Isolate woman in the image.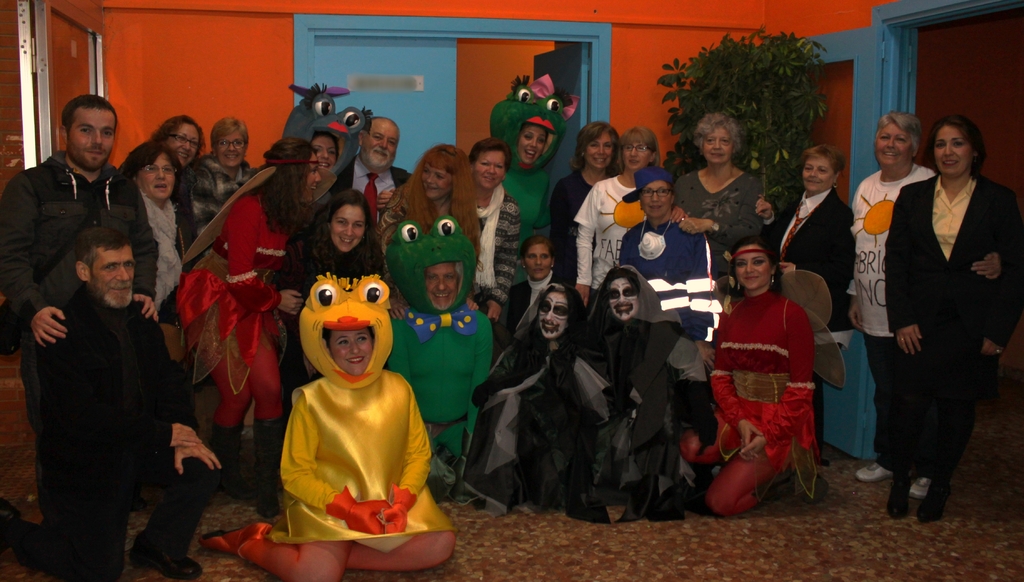
Isolated region: 460/126/514/319.
